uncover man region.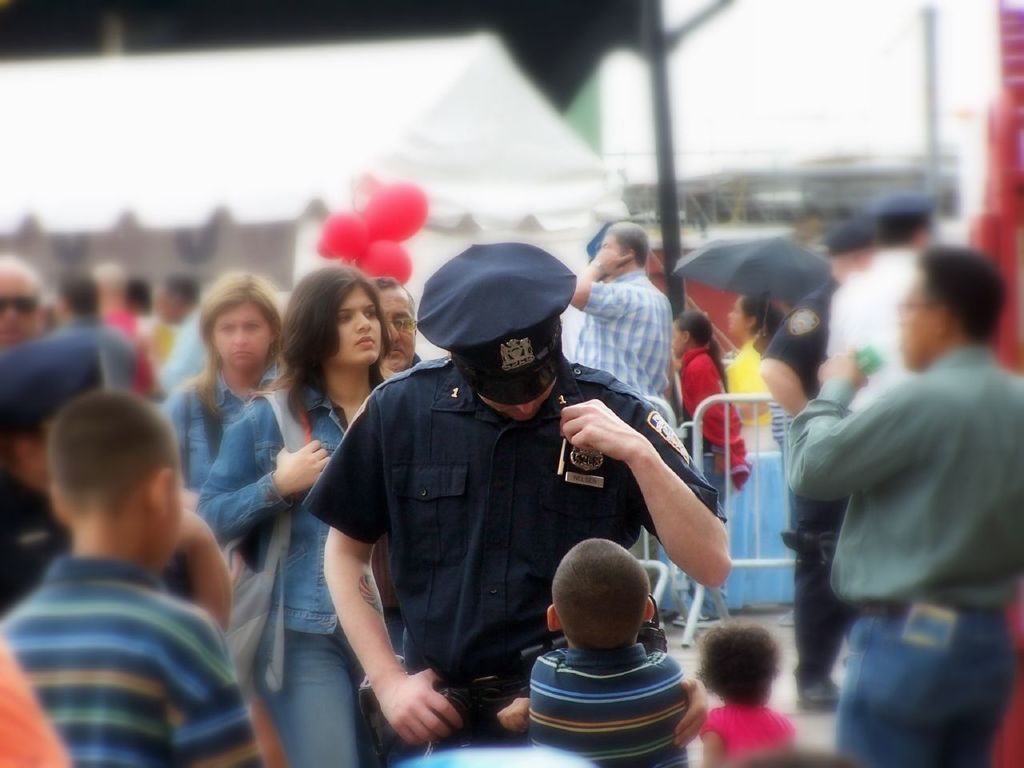
Uncovered: rect(274, 292, 731, 713).
